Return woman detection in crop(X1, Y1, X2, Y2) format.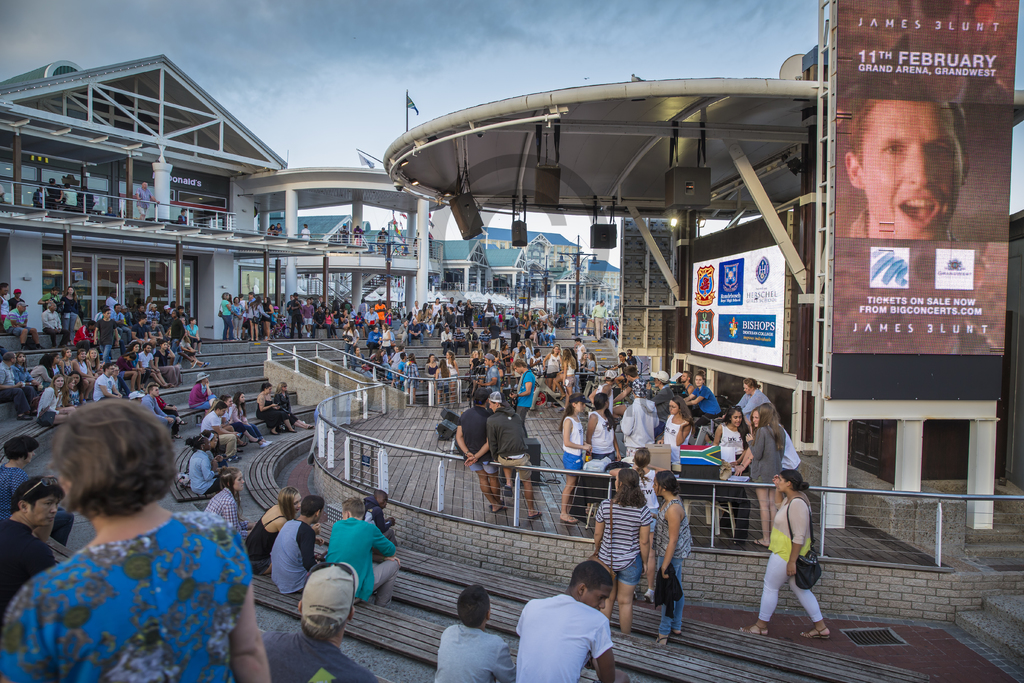
crop(530, 348, 545, 377).
